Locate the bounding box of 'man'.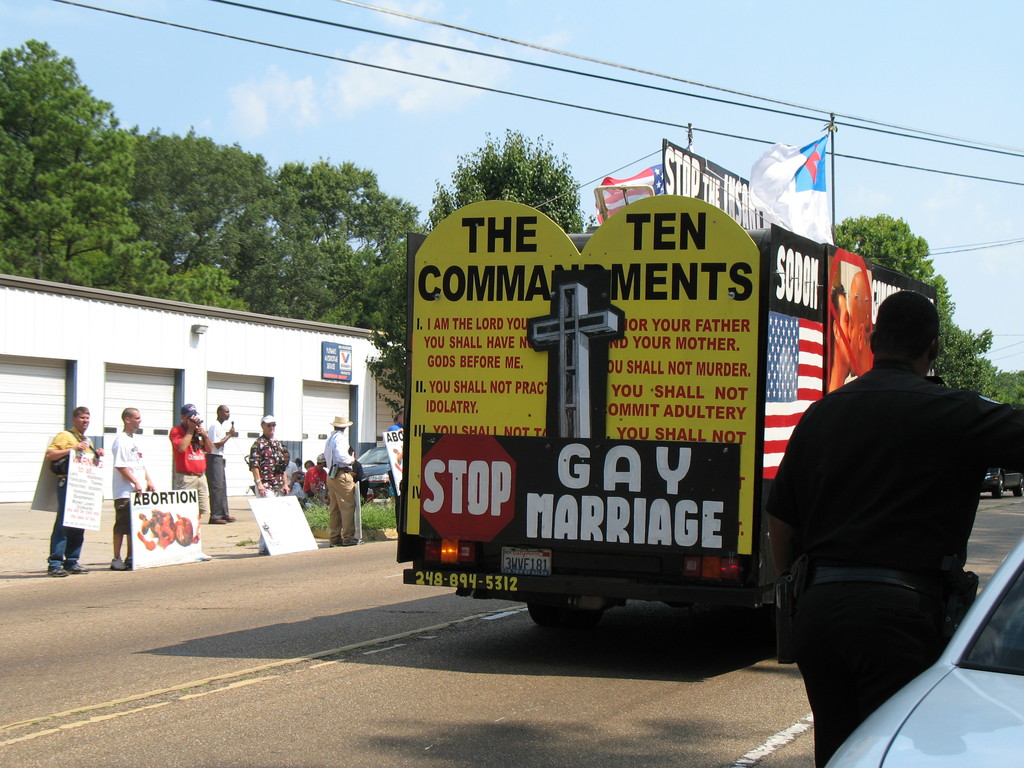
Bounding box: 250,414,289,558.
